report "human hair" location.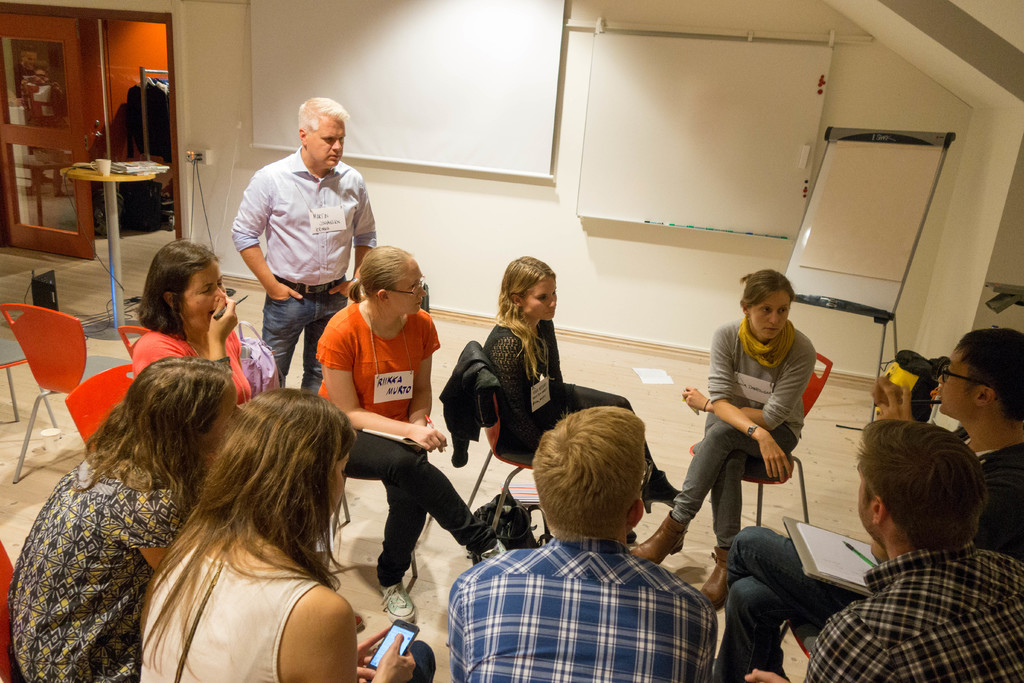
Report: 134,234,216,336.
